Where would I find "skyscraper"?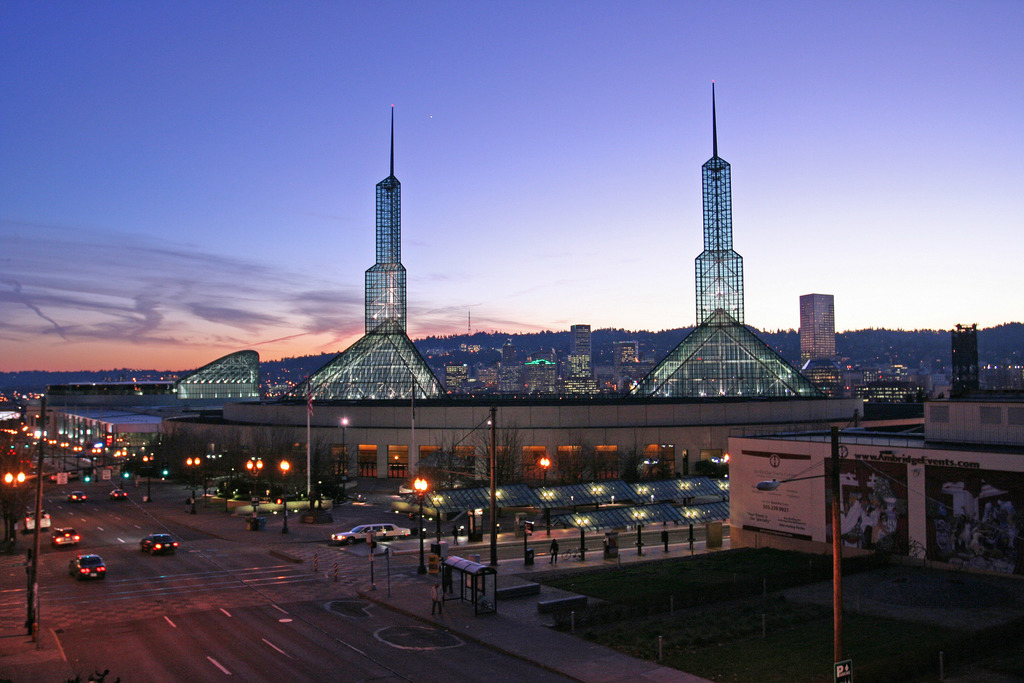
At rect(568, 322, 597, 360).
